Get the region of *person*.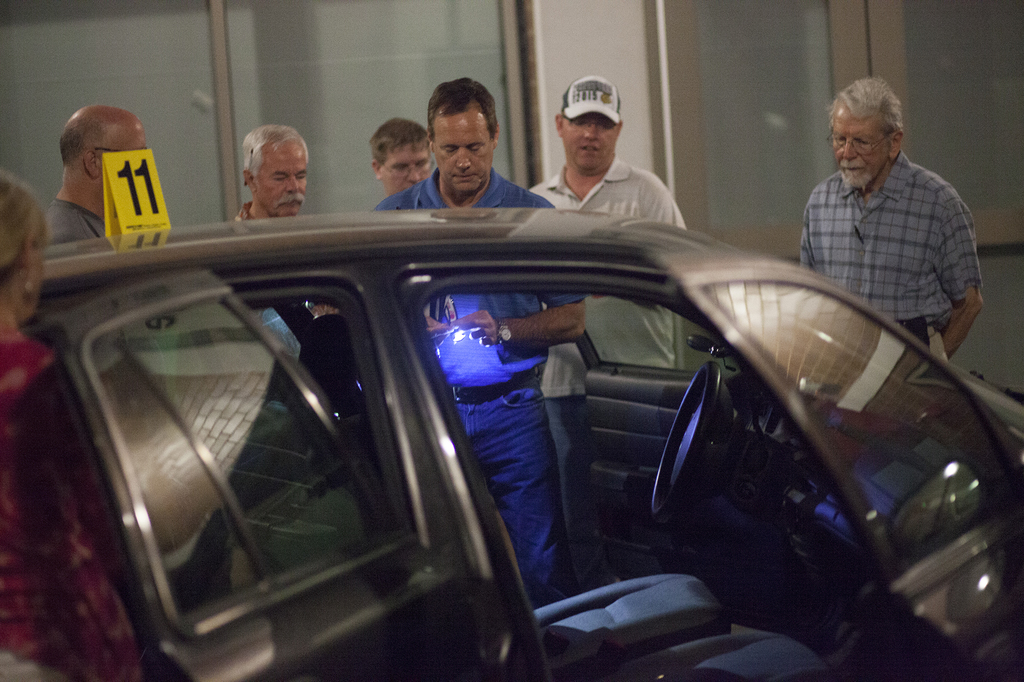
bbox=[526, 73, 685, 592].
